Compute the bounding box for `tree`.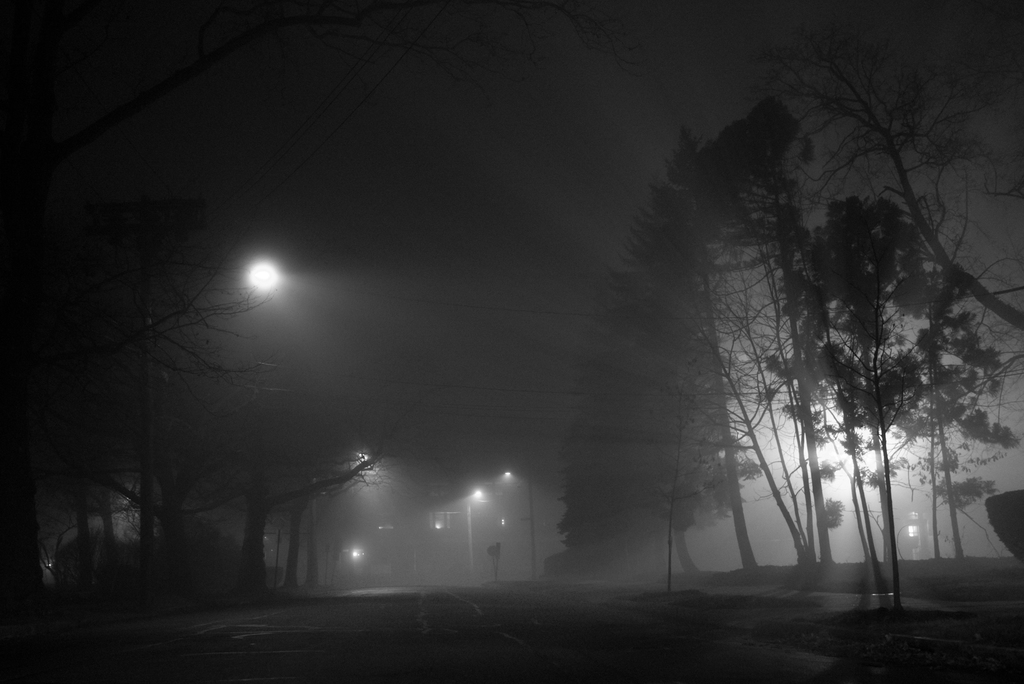
655/120/844/572.
